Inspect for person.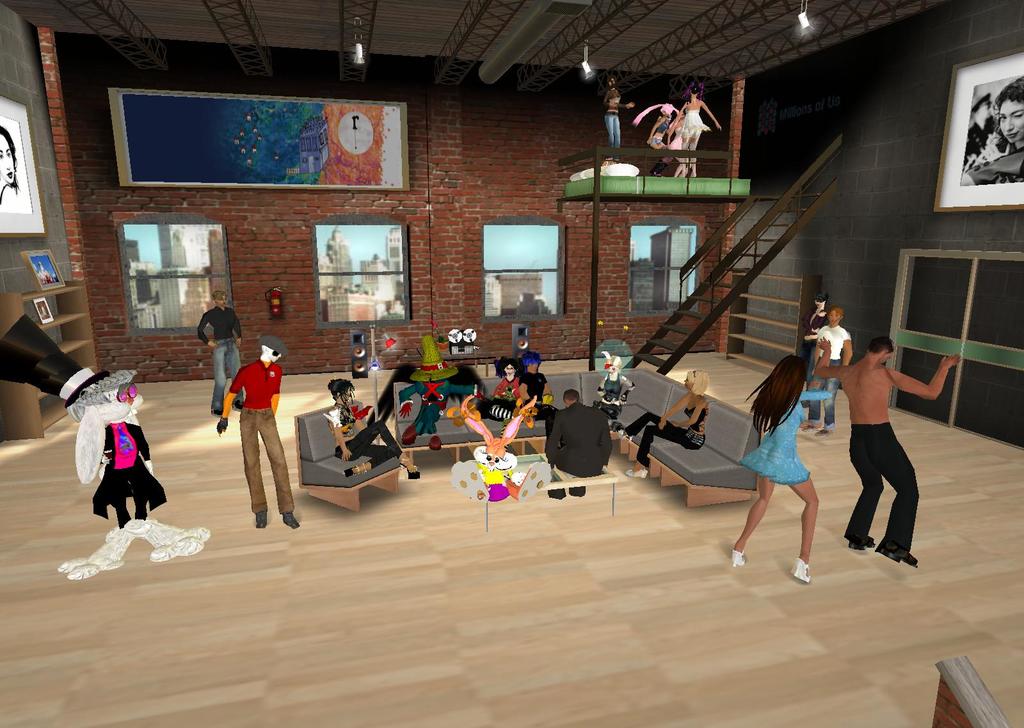
Inspection: rect(209, 339, 296, 521).
